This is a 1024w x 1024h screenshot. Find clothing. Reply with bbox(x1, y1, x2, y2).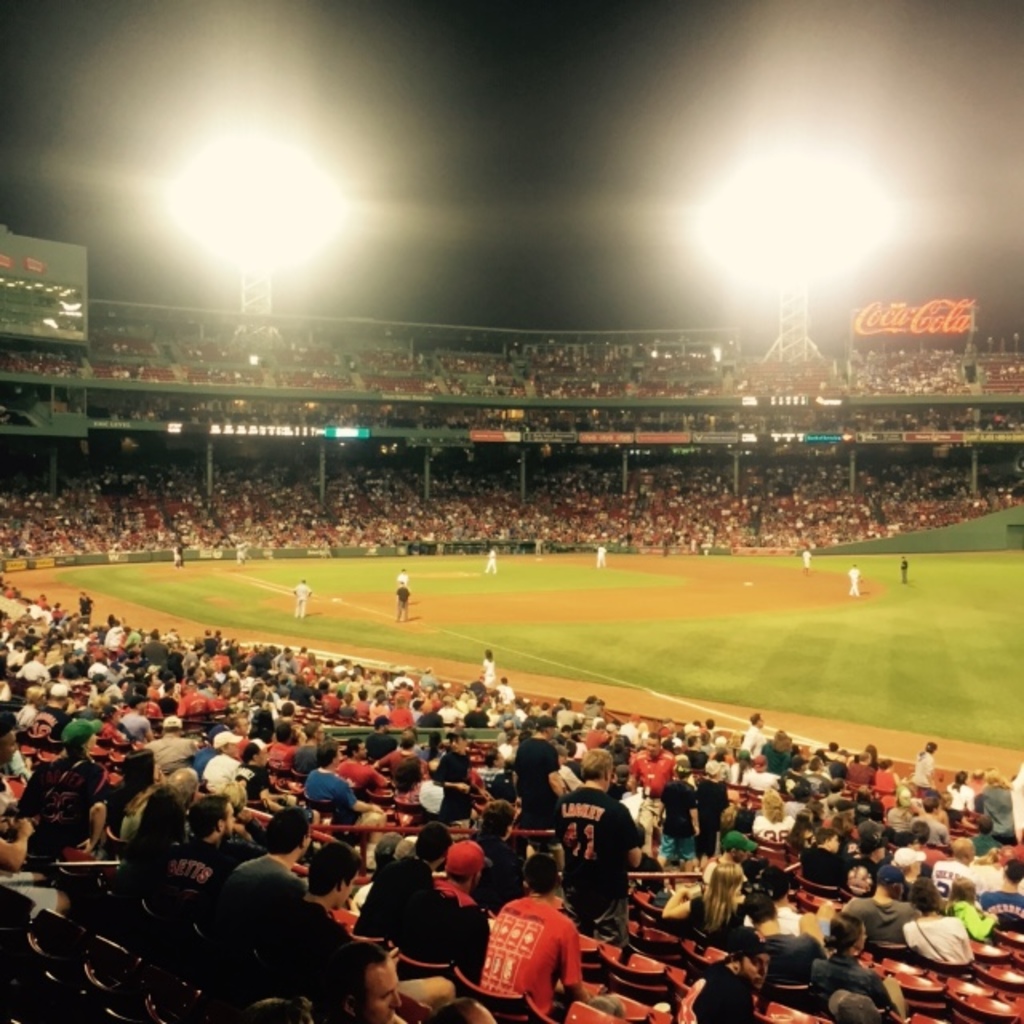
bbox(510, 742, 557, 811).
